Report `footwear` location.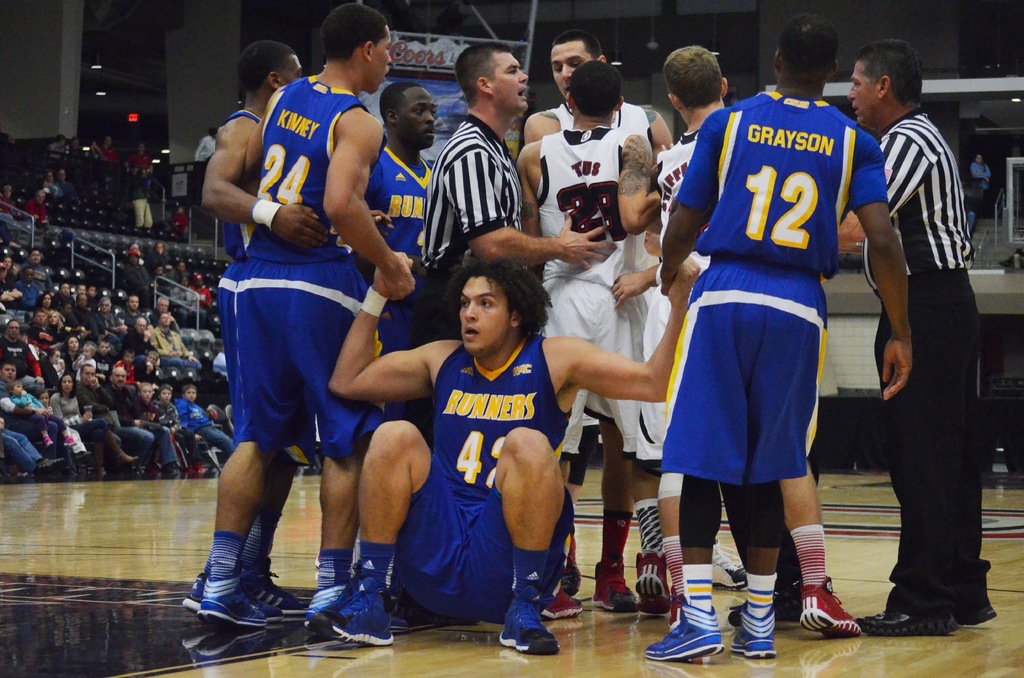
Report: crop(669, 589, 680, 620).
